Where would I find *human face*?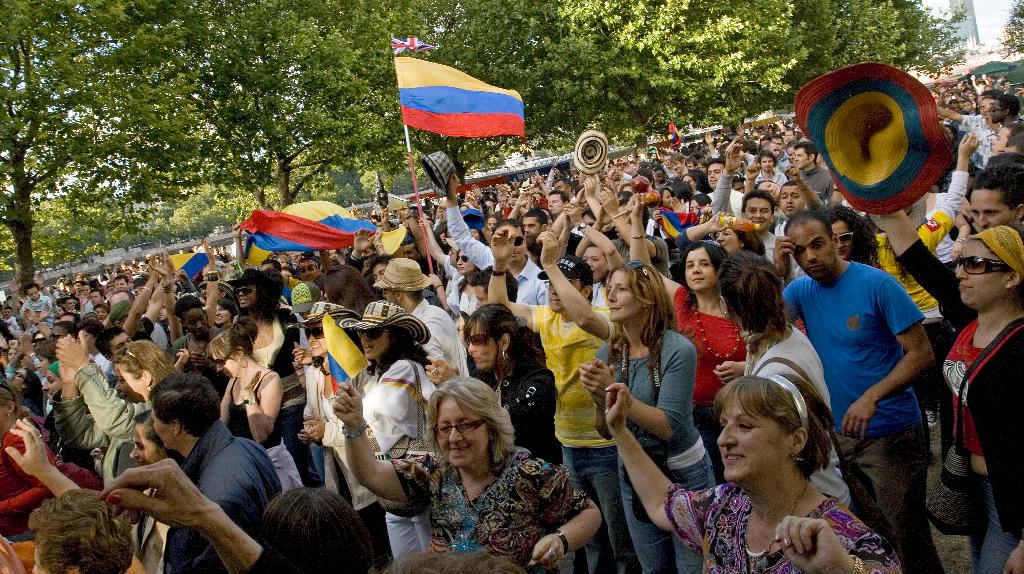
At crop(302, 318, 327, 359).
